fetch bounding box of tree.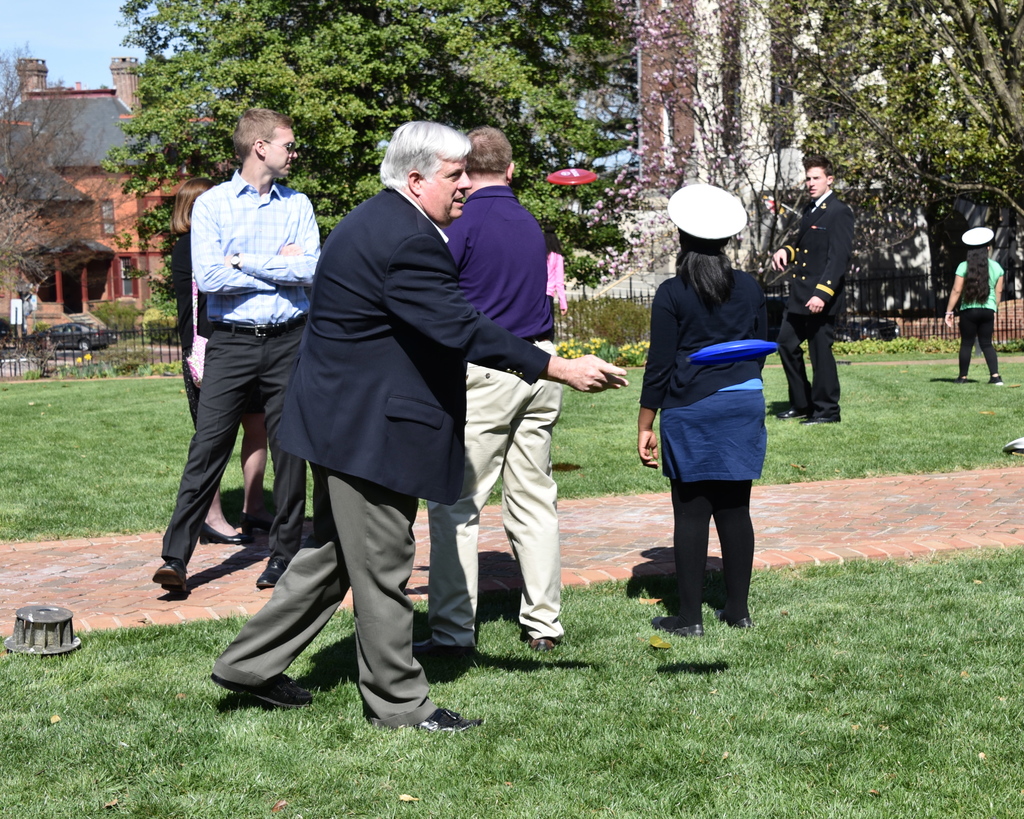
Bbox: 111,0,639,309.
